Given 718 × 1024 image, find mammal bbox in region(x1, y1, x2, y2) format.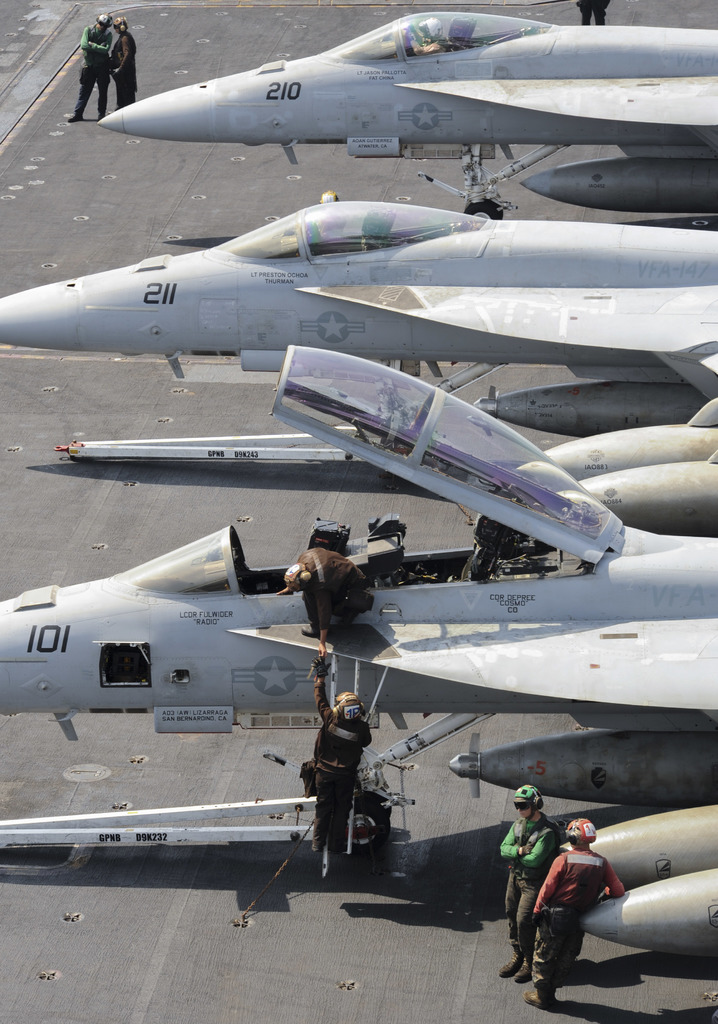
region(311, 654, 376, 864).
